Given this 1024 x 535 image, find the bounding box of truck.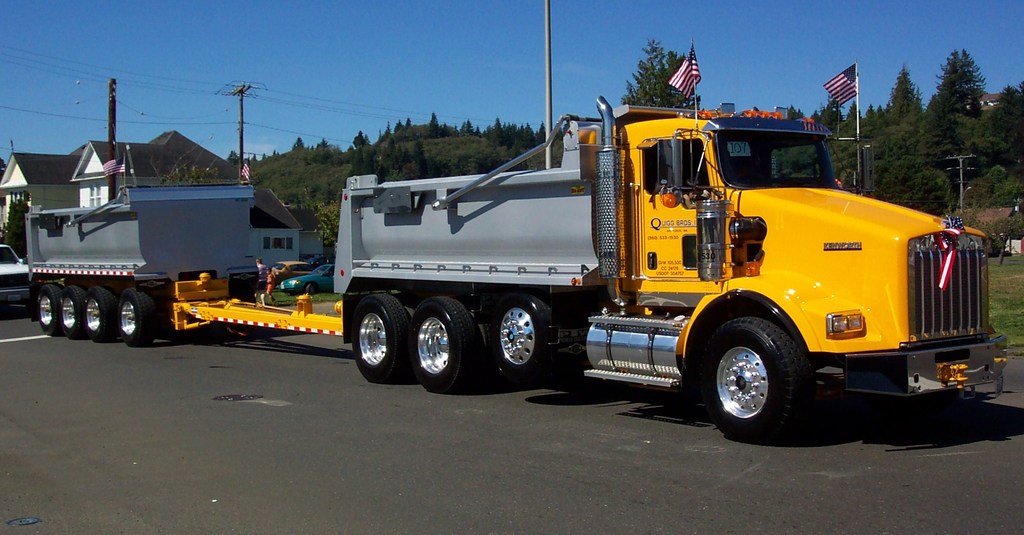
19:168:304:351.
